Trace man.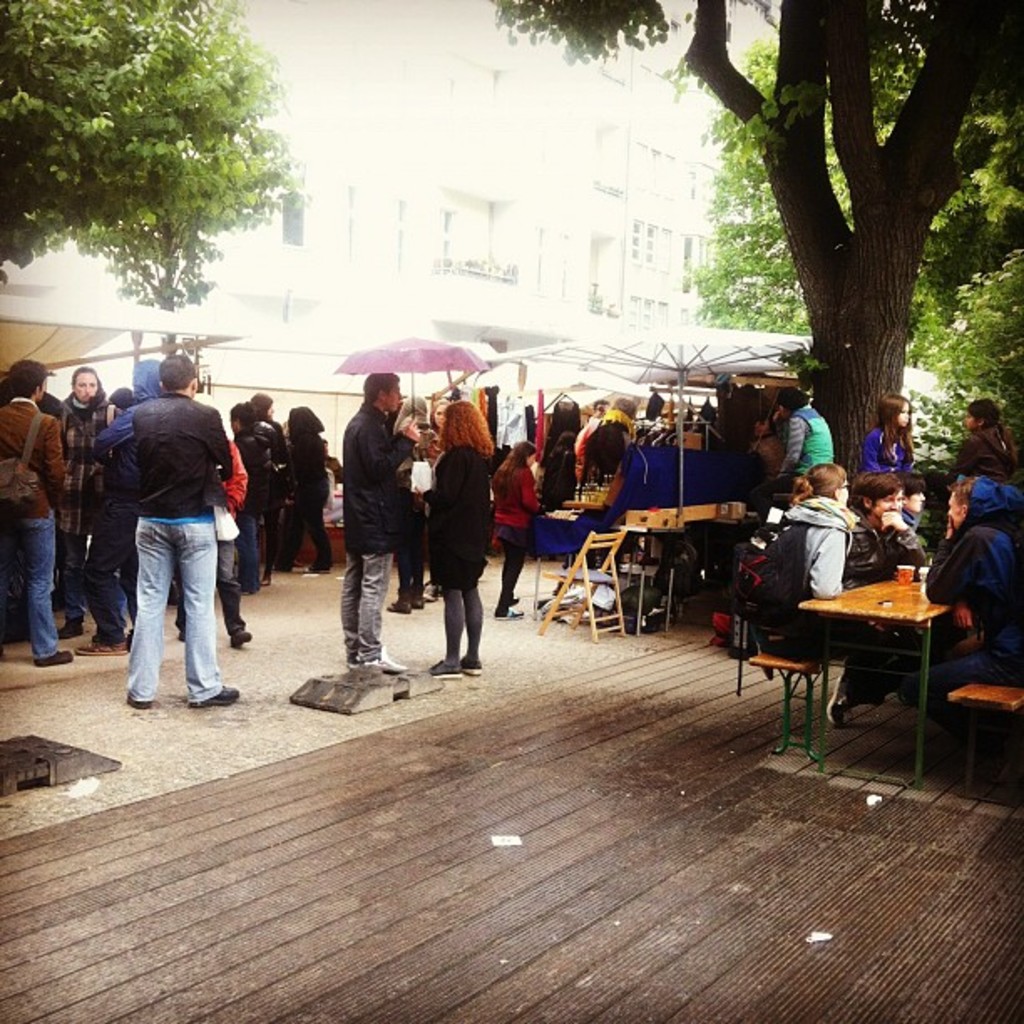
Traced to select_region(843, 467, 927, 584).
